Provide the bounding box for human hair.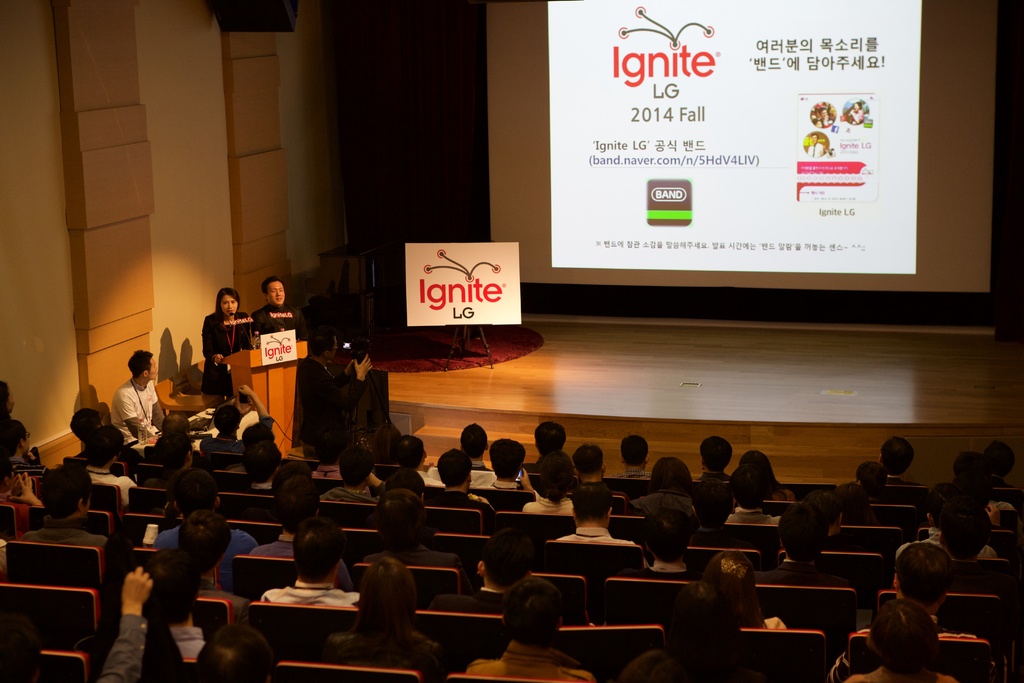
x1=37 y1=463 x2=93 y2=520.
